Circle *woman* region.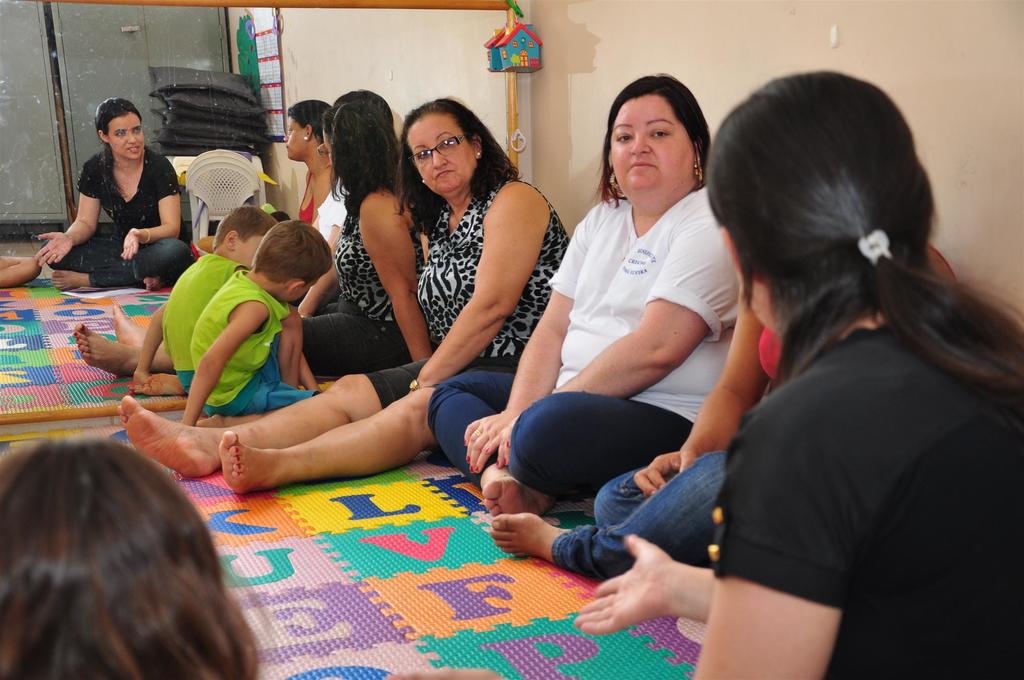
Region: <region>115, 95, 568, 499</region>.
